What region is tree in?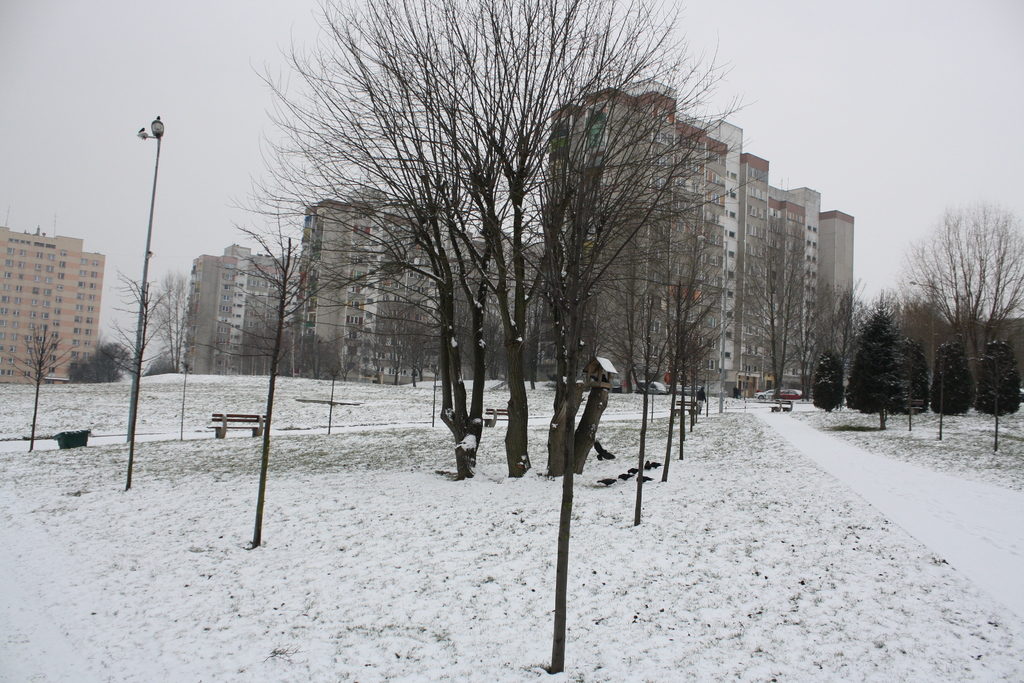
213:236:348:523.
